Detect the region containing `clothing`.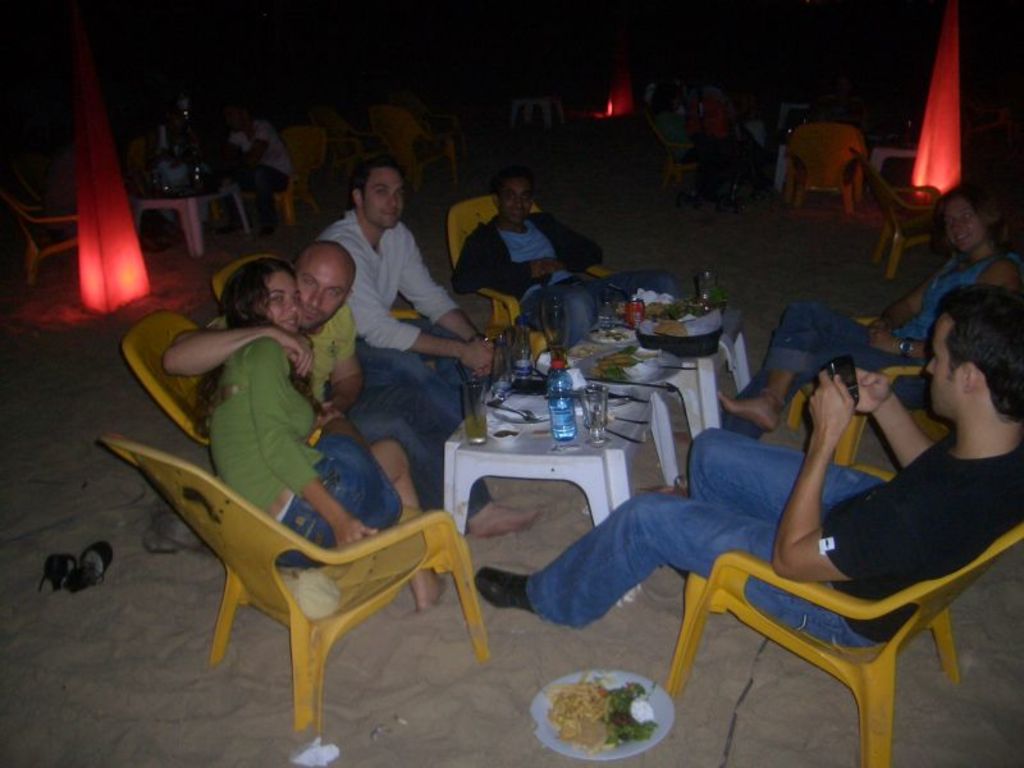
BBox(452, 206, 681, 351).
